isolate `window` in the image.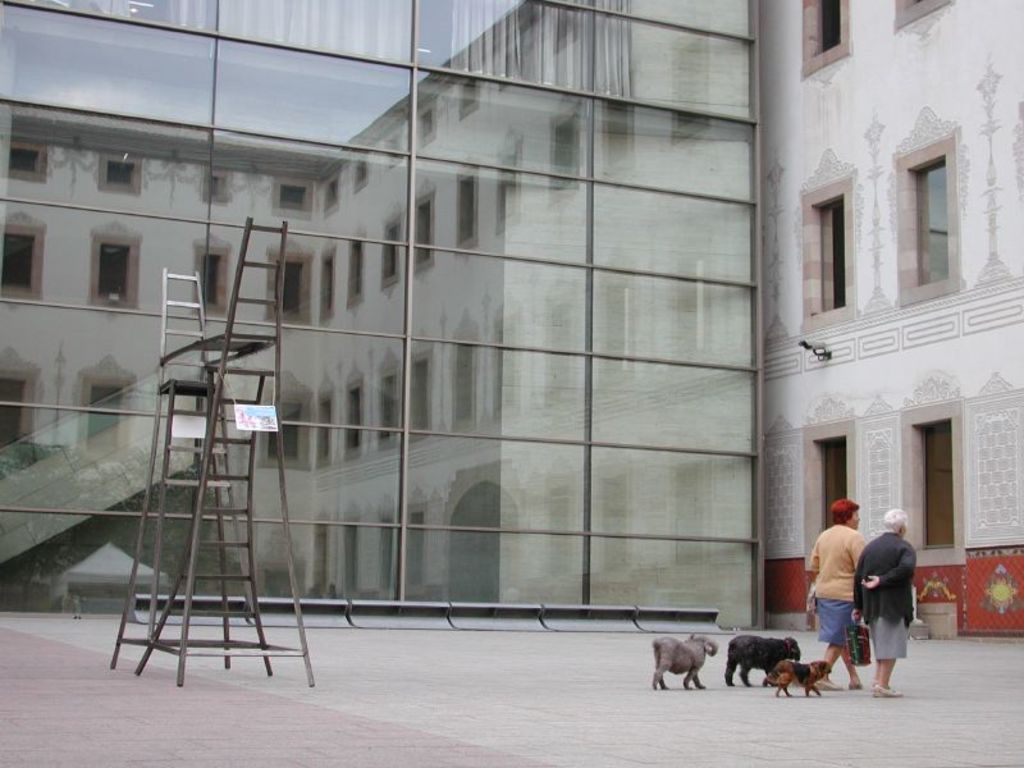
Isolated region: box(900, 371, 966, 576).
